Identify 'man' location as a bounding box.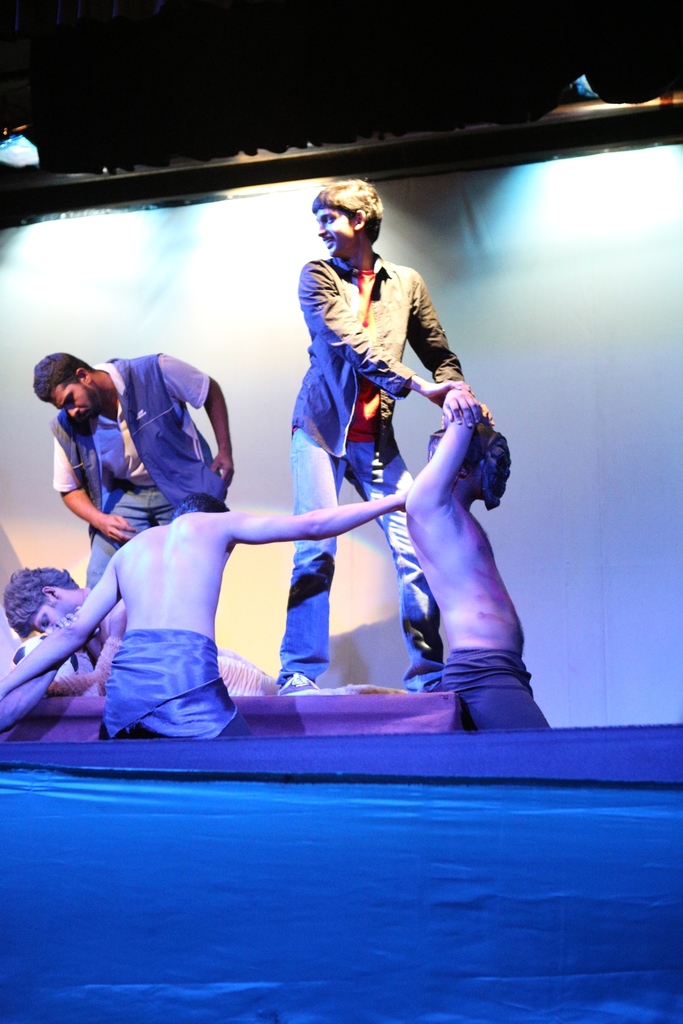
1,560,281,724.
